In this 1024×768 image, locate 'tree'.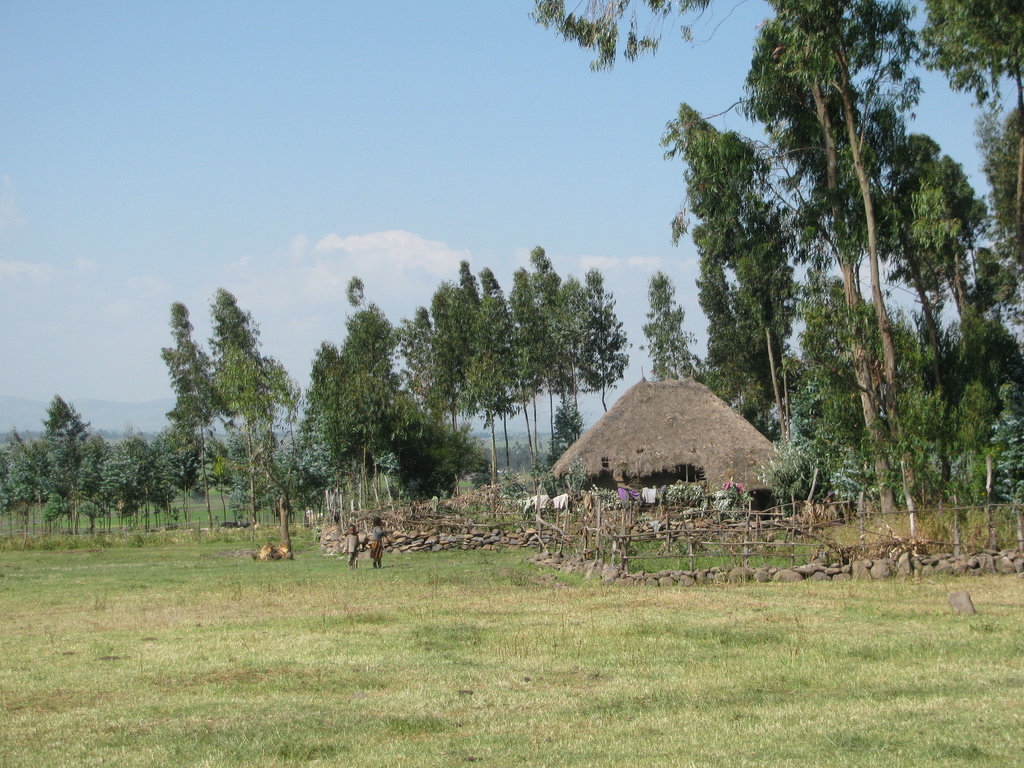
Bounding box: l=590, t=270, r=634, b=449.
